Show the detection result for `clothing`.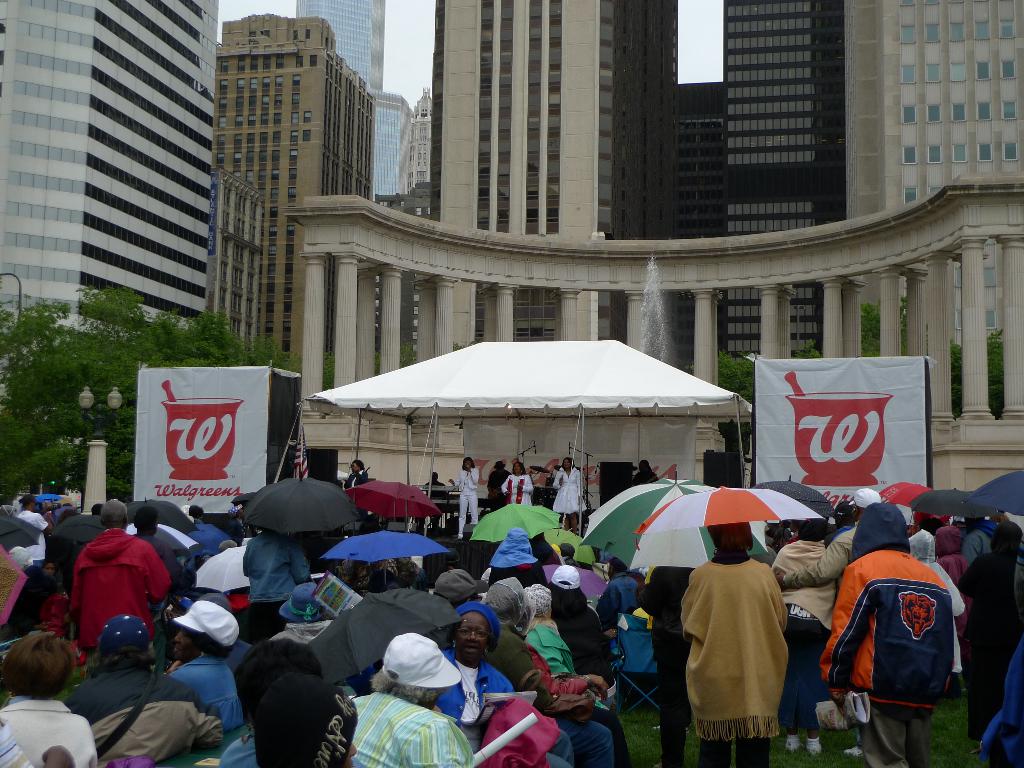
[x1=551, y1=463, x2=587, y2=513].
